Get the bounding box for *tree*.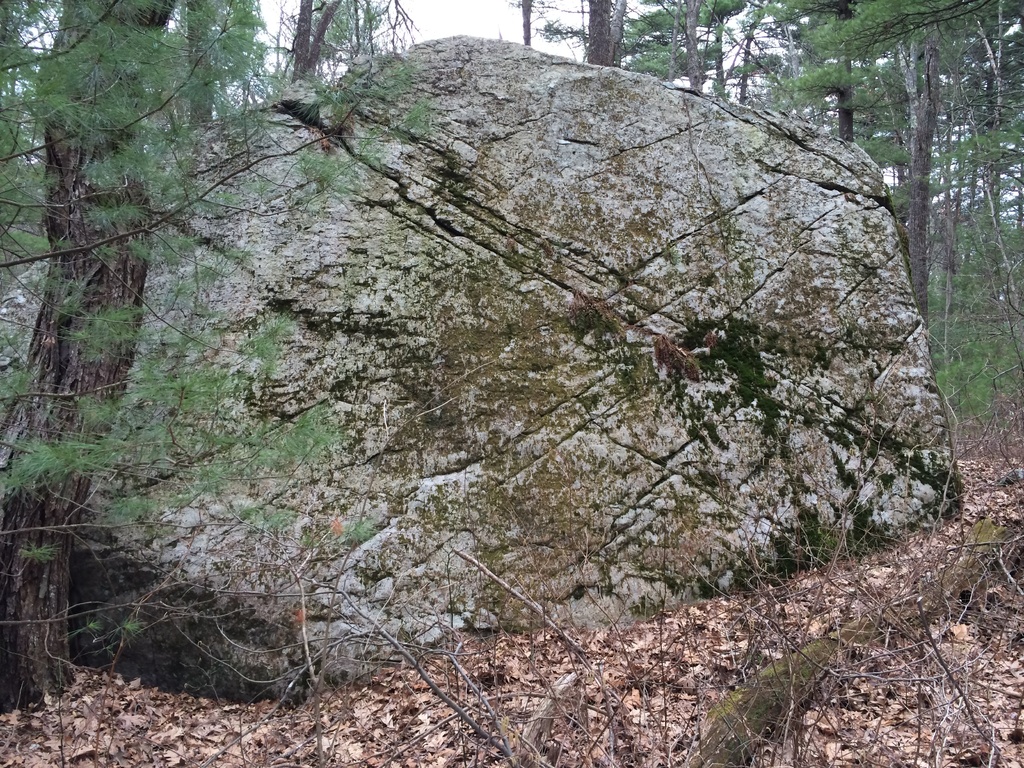
BBox(291, 0, 345, 82).
